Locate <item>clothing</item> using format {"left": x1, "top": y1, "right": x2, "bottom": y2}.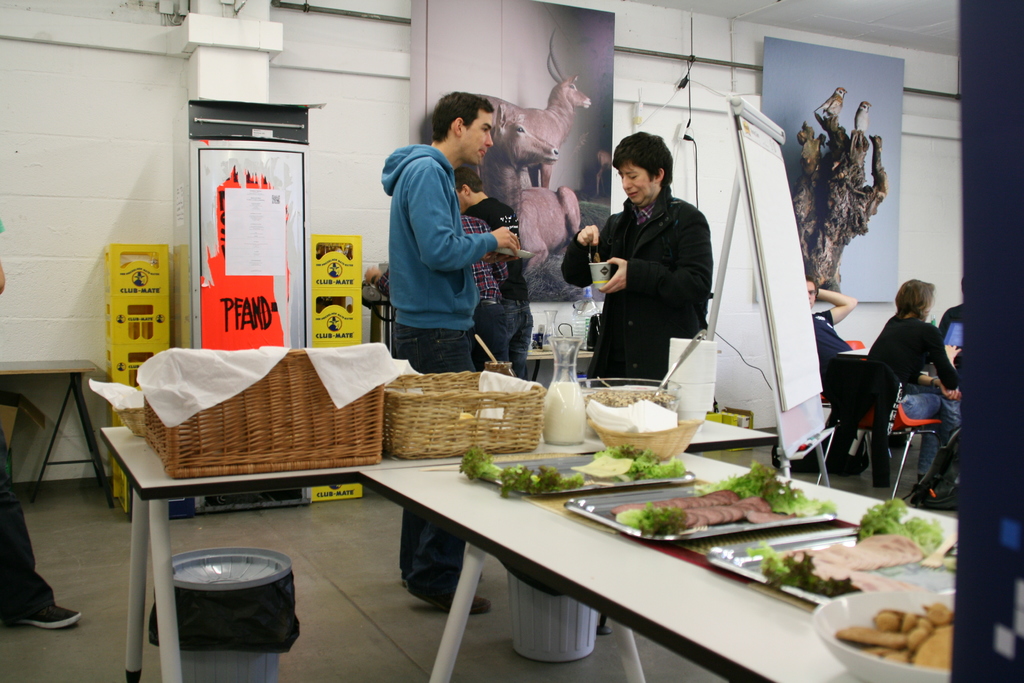
{"left": 815, "top": 305, "right": 868, "bottom": 482}.
